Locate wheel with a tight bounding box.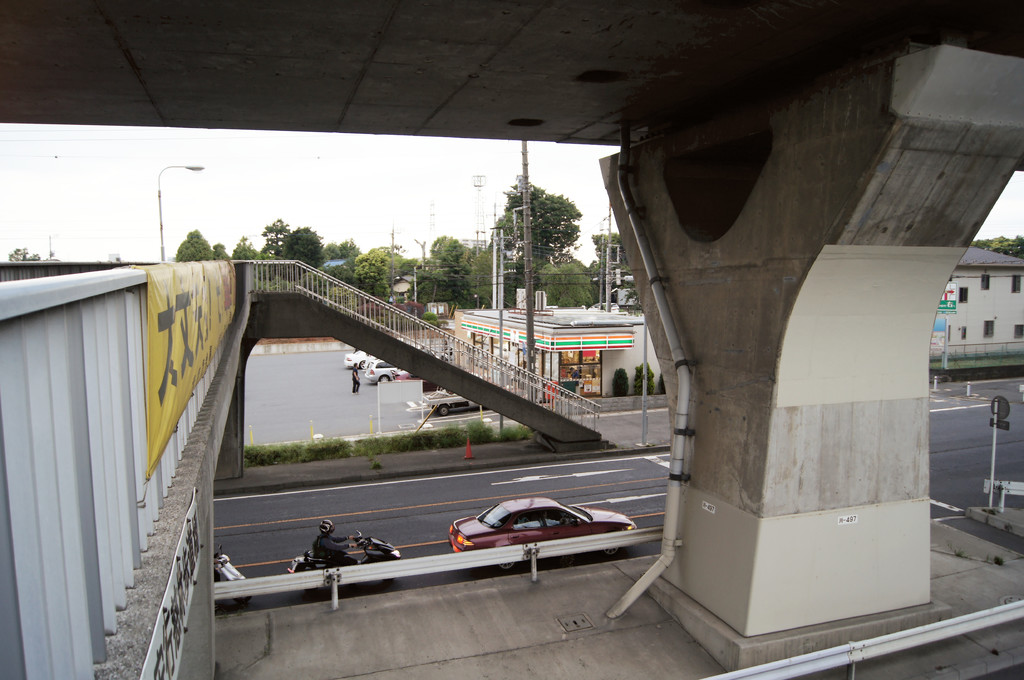
(left=602, top=546, right=620, bottom=555).
